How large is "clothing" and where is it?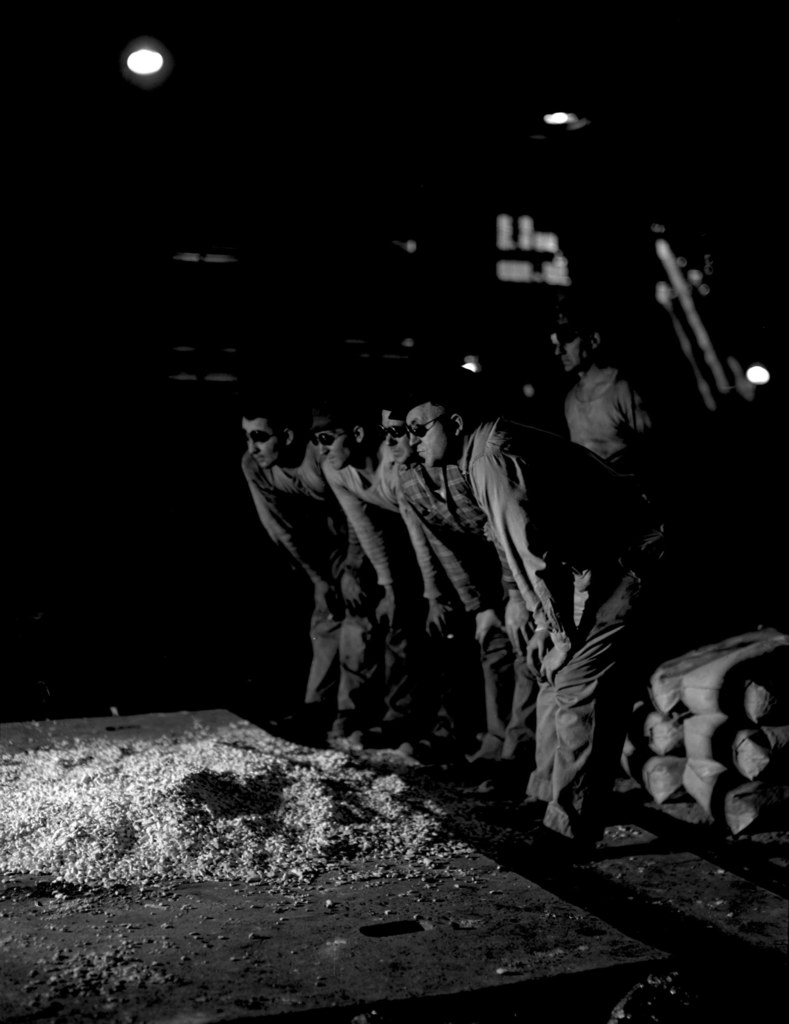
Bounding box: (459,408,689,847).
